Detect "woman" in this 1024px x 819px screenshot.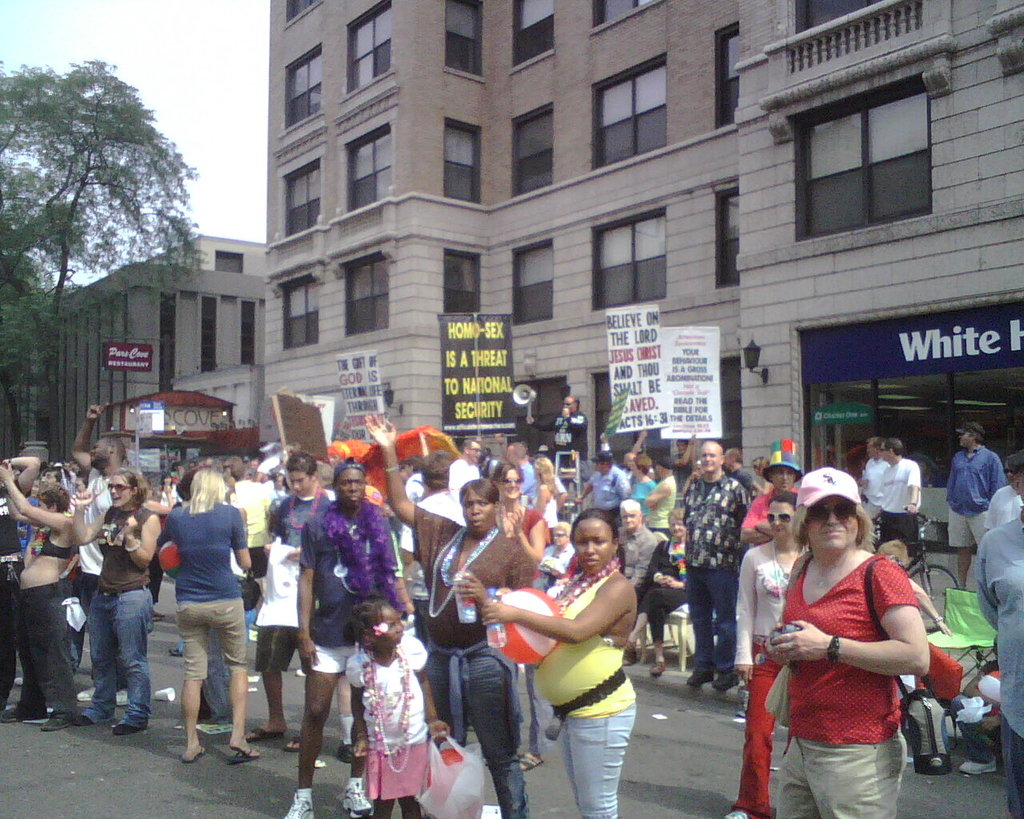
Detection: locate(358, 413, 537, 818).
